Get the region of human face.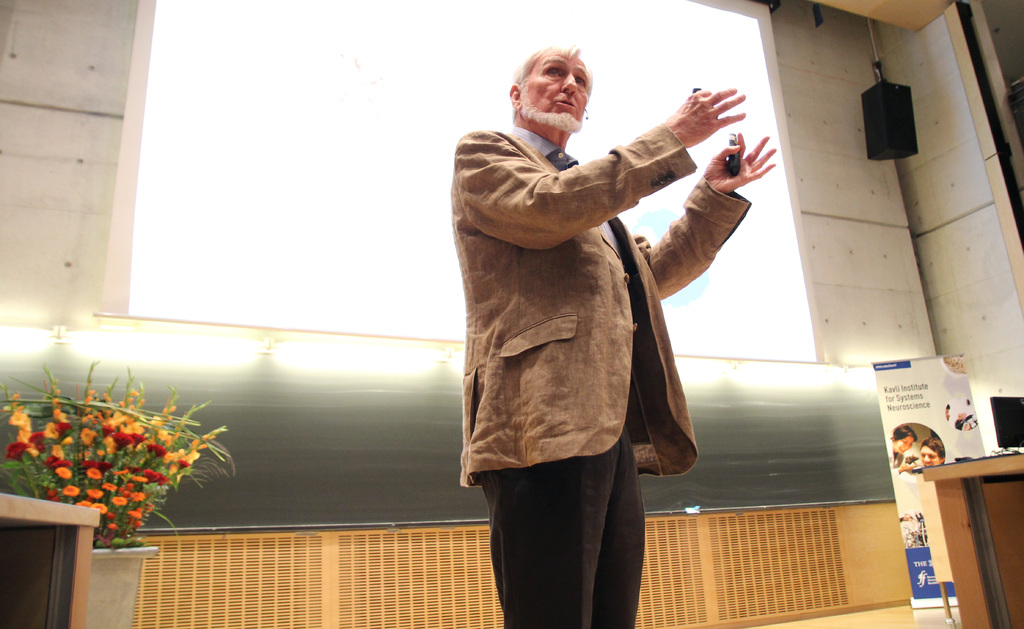
bbox(518, 49, 590, 133).
